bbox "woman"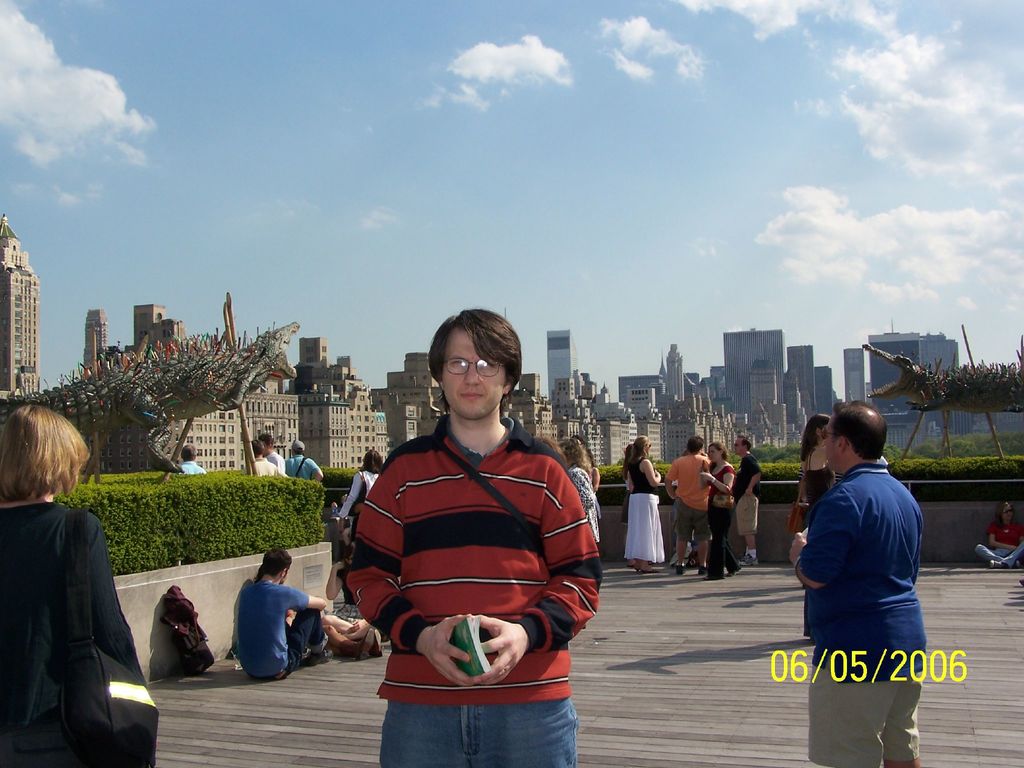
left=625, top=434, right=664, bottom=577
